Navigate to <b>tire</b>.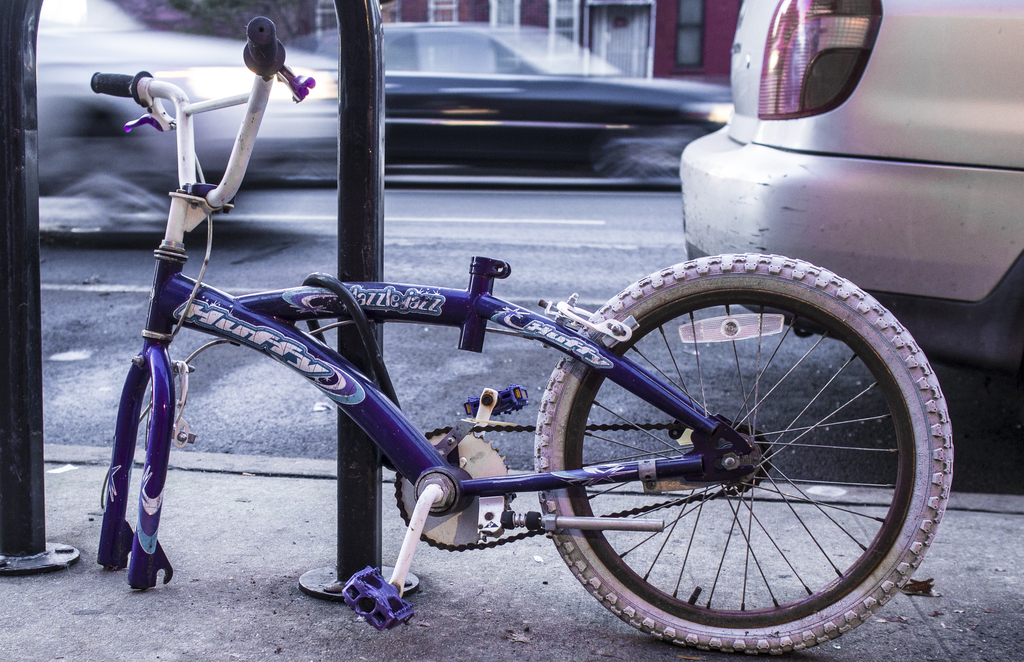
Navigation target: box=[529, 250, 956, 652].
